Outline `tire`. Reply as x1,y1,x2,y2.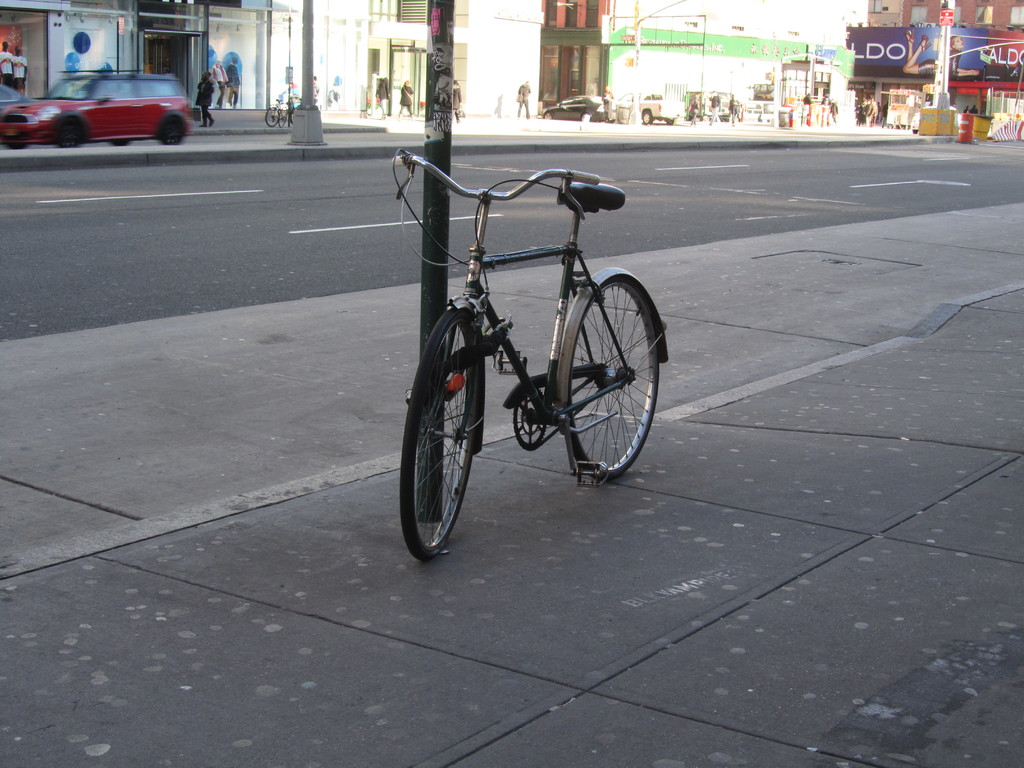
58,122,82,147.
